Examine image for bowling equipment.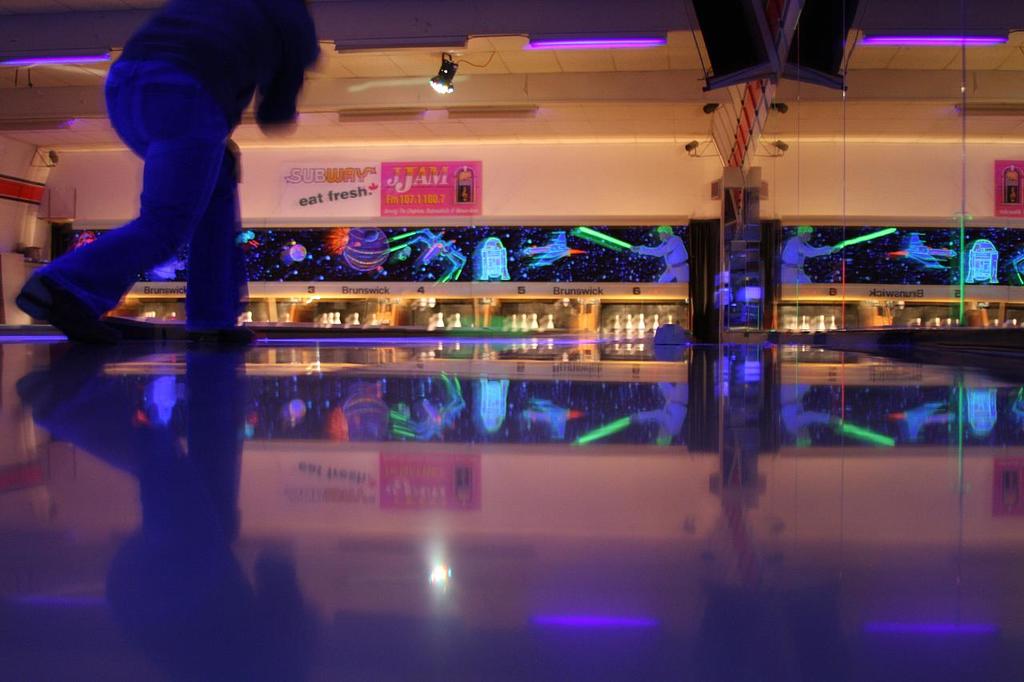
Examination result: (803,313,809,333).
